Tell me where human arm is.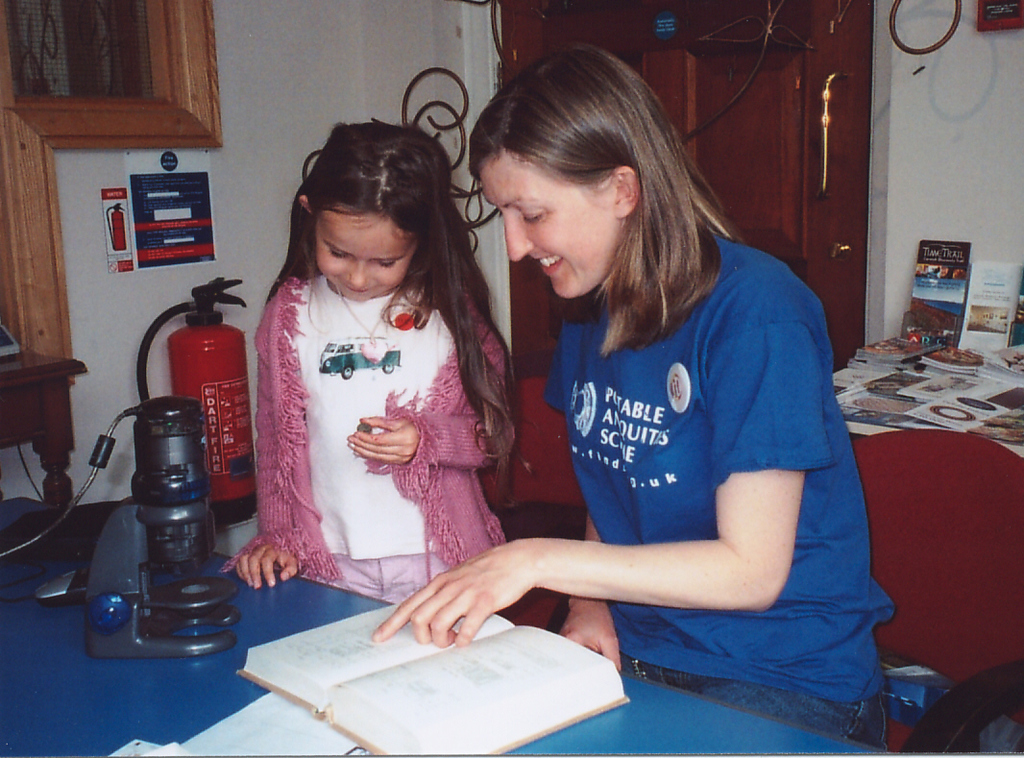
human arm is at box(332, 318, 530, 481).
